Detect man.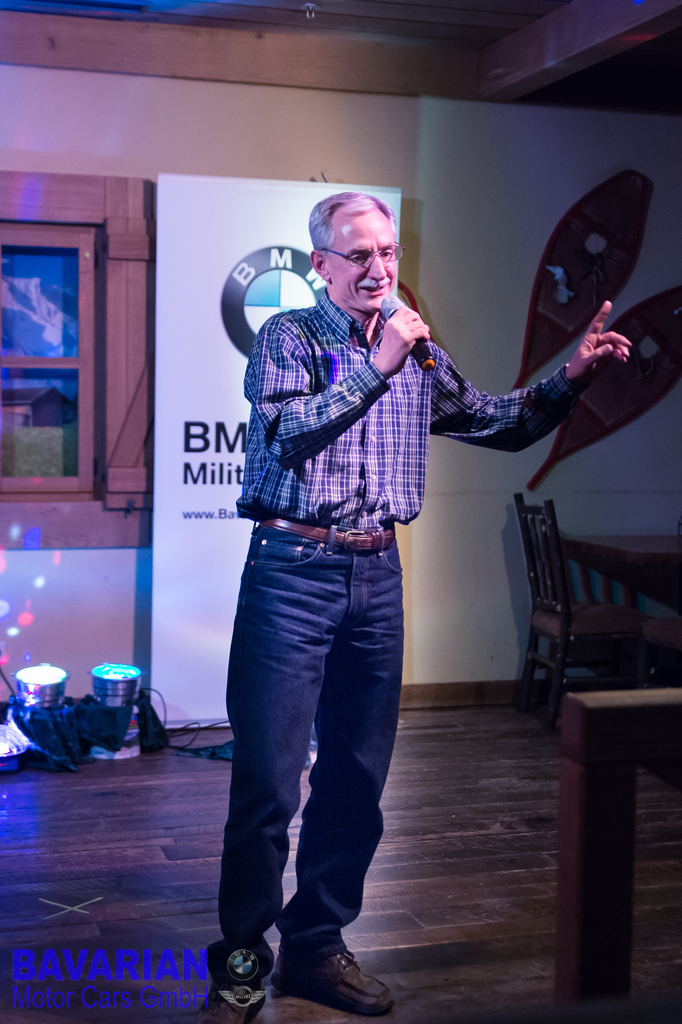
Detected at bbox=(220, 193, 636, 1023).
